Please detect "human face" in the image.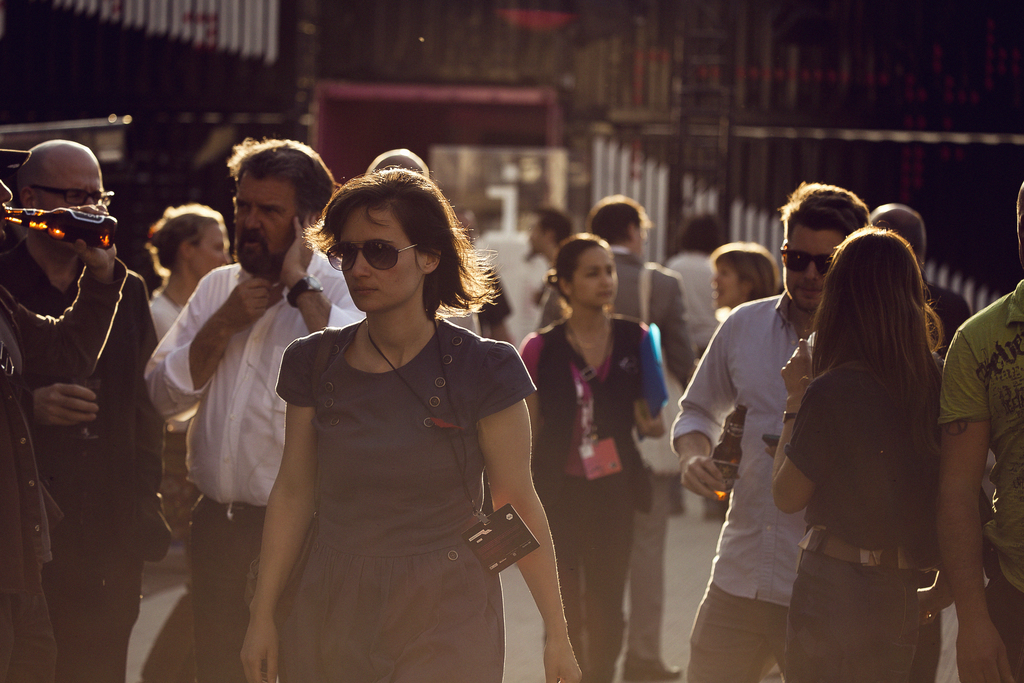
[229,169,296,253].
